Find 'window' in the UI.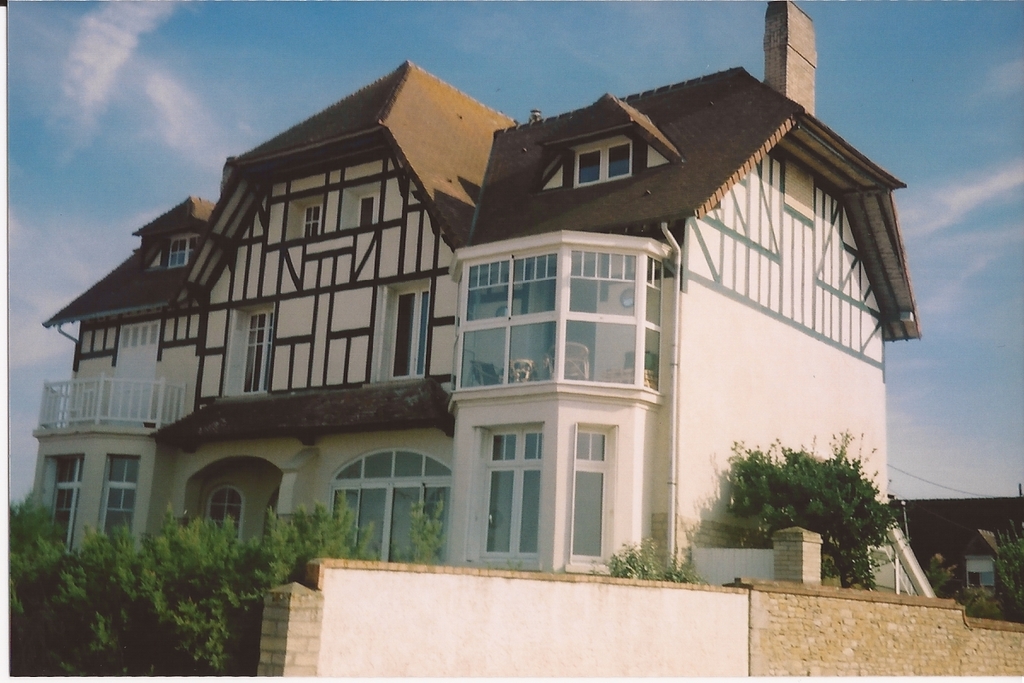
UI element at {"x1": 97, "y1": 458, "x2": 138, "y2": 537}.
